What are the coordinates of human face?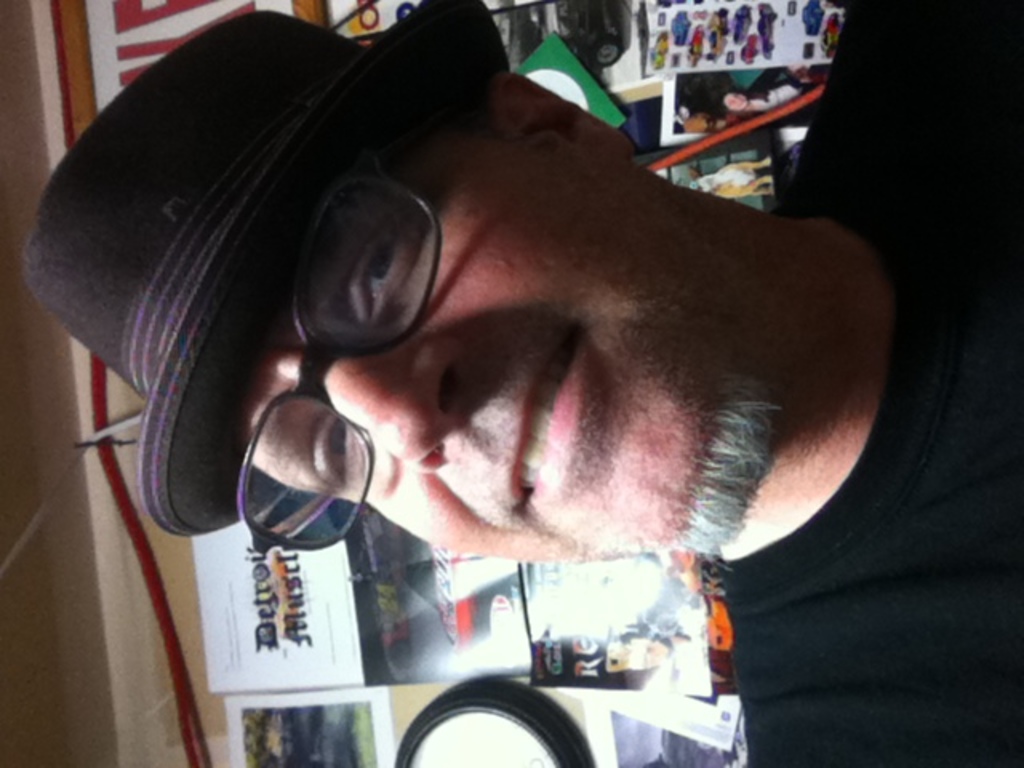
bbox(226, 152, 744, 563).
